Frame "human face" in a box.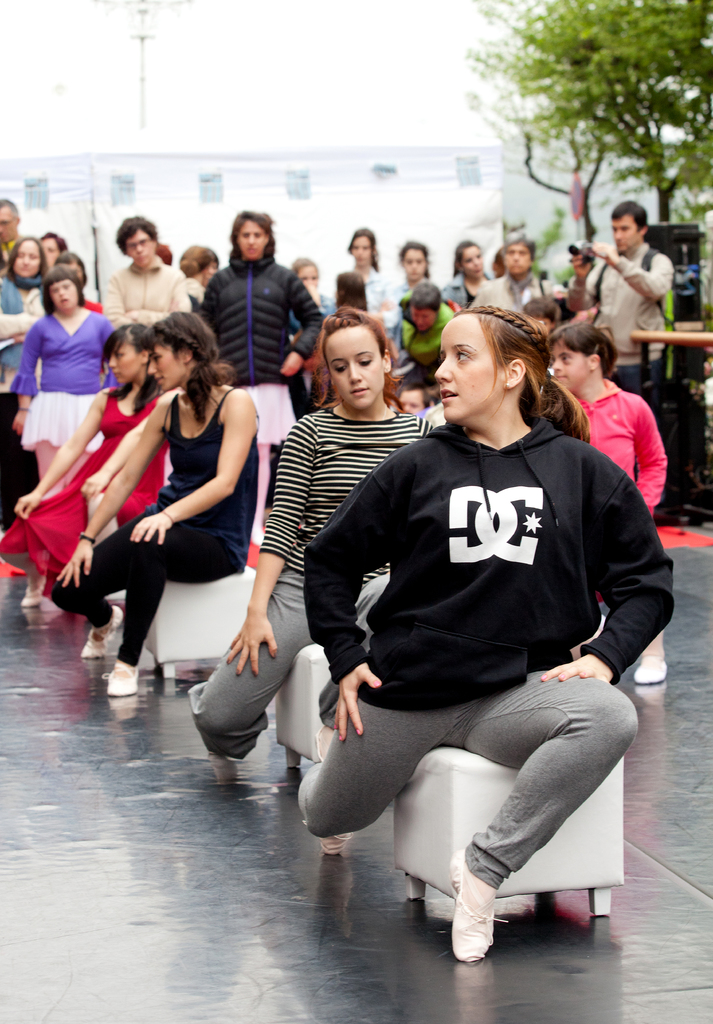
left=124, top=223, right=157, bottom=266.
